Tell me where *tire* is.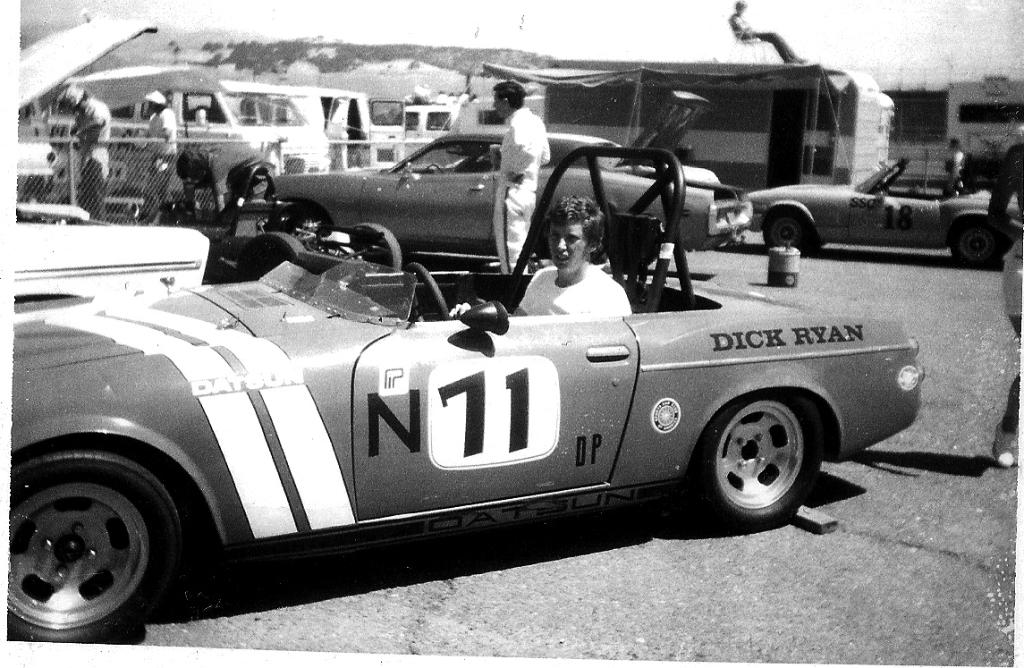
*tire* is at detection(953, 219, 1016, 269).
